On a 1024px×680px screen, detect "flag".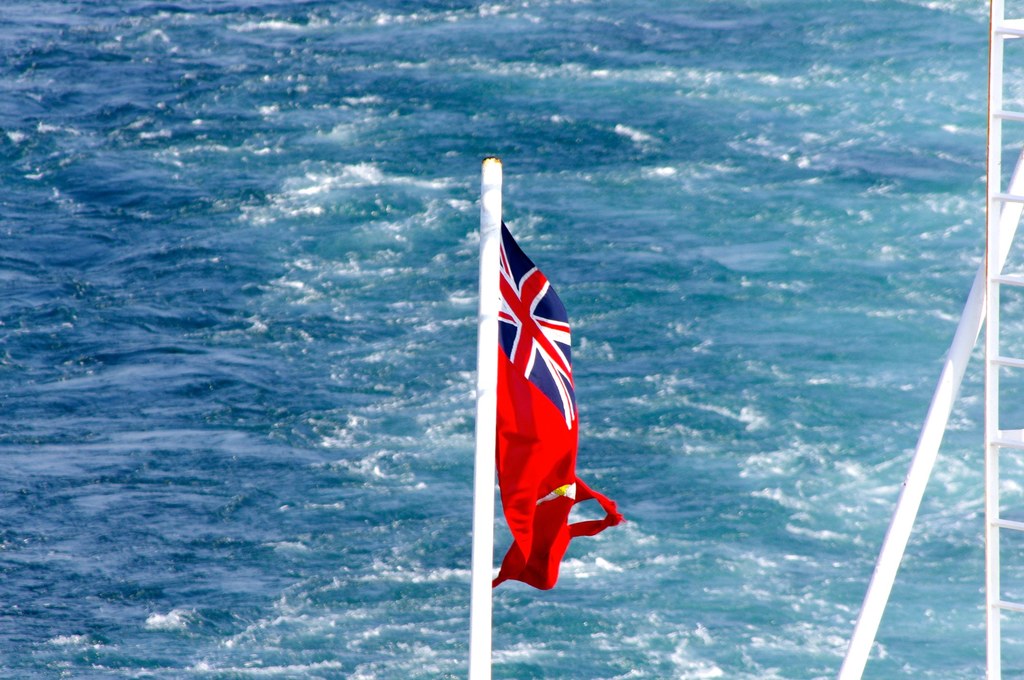
475/202/589/561.
